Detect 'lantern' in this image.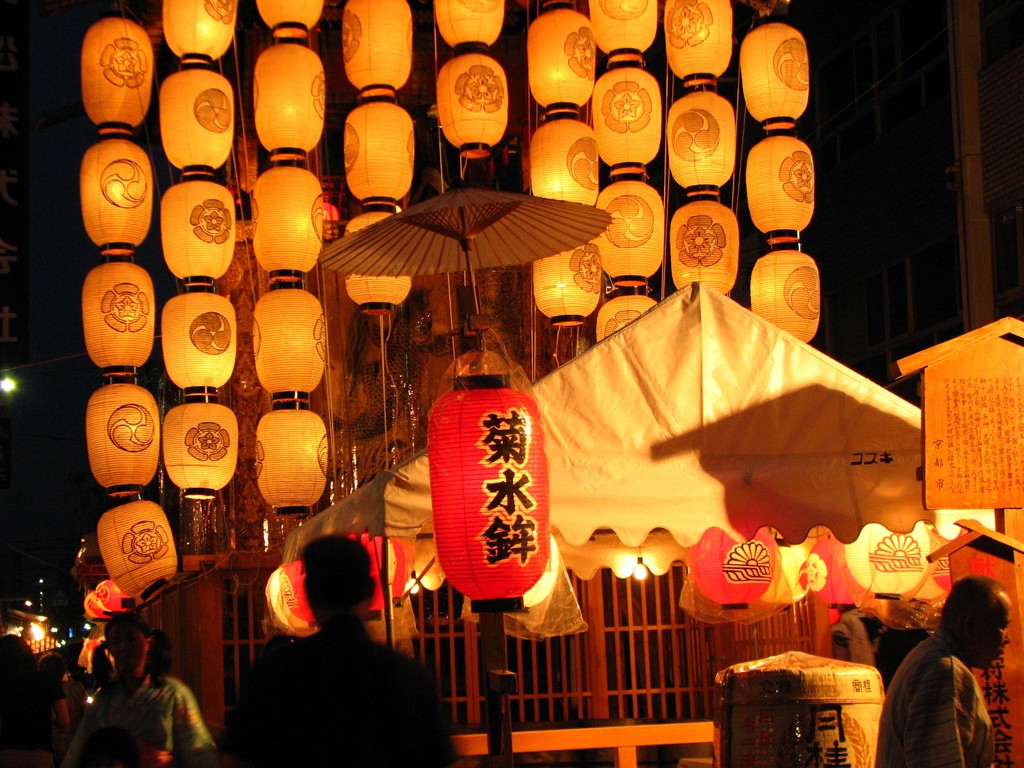
Detection: {"x1": 687, "y1": 529, "x2": 774, "y2": 614}.
